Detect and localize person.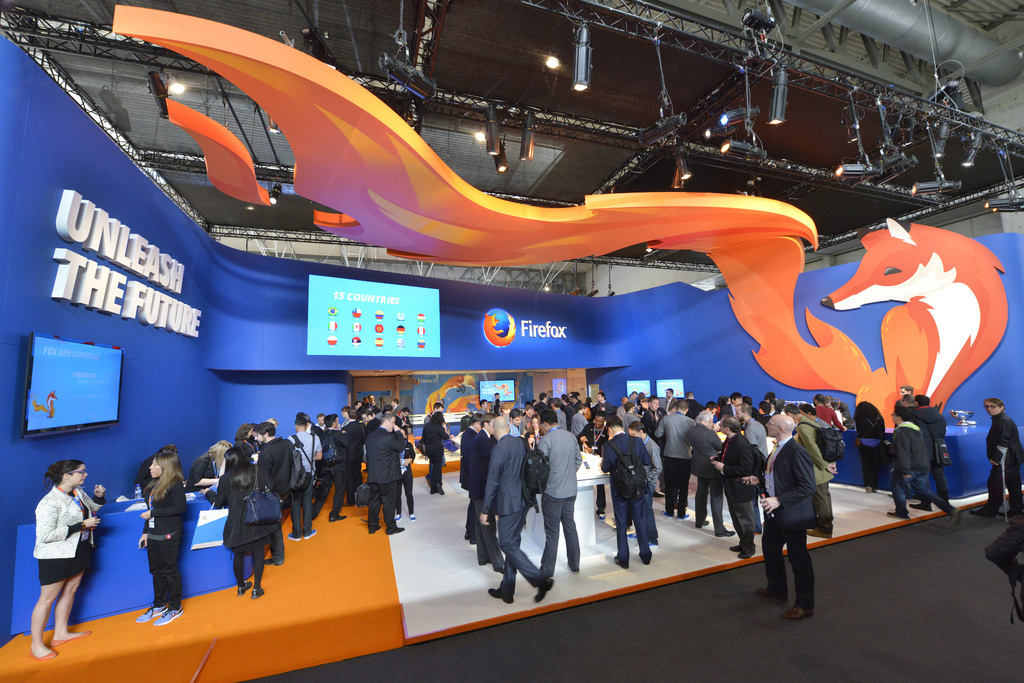
Localized at [x1=759, y1=402, x2=840, y2=623].
